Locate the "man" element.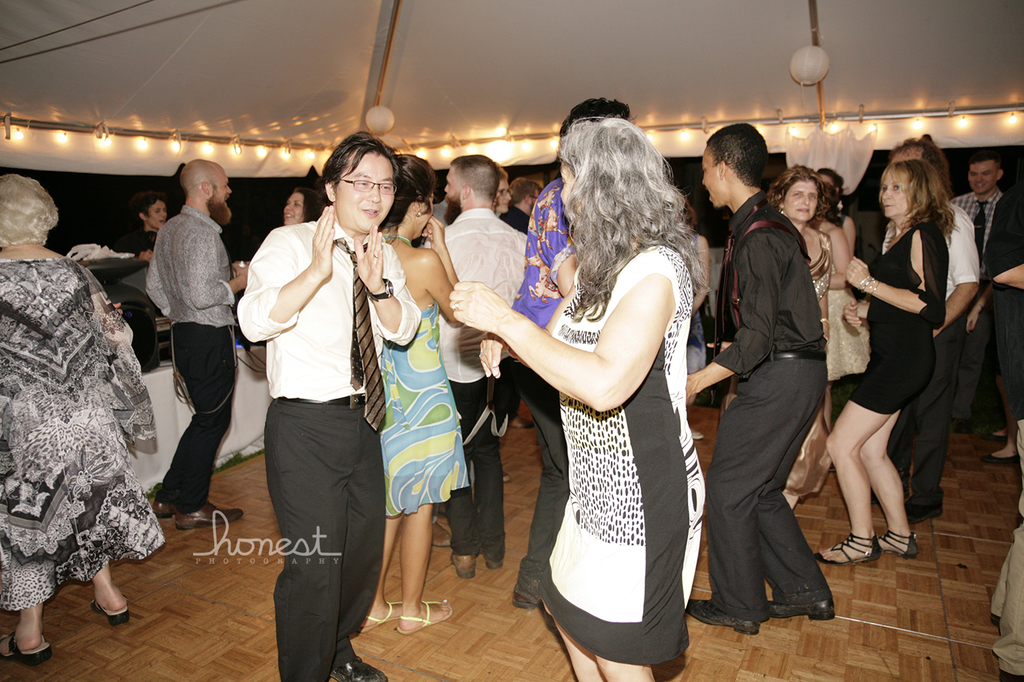
Element bbox: box(952, 148, 1011, 434).
